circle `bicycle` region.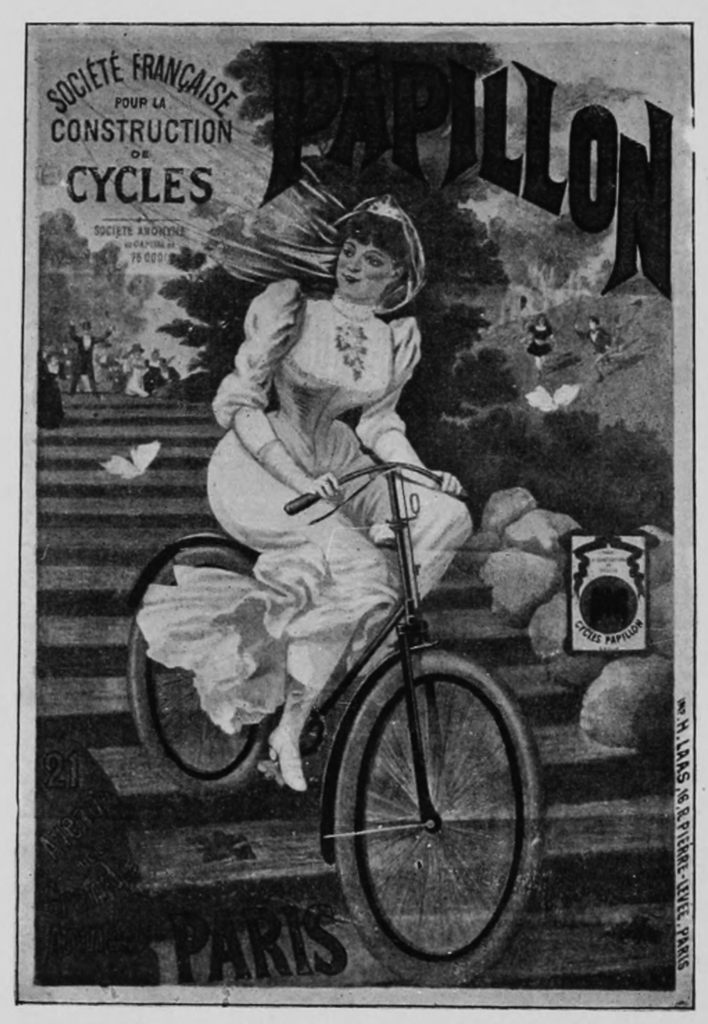
Region: crop(126, 454, 575, 962).
